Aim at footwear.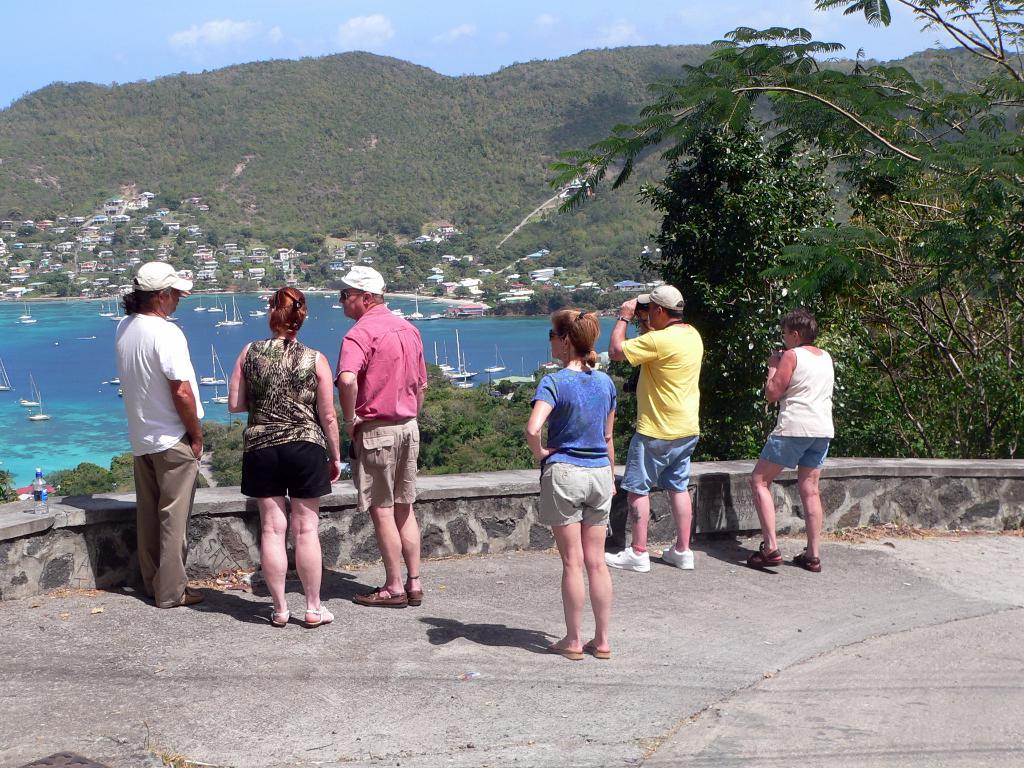
Aimed at <box>548,639,587,664</box>.
